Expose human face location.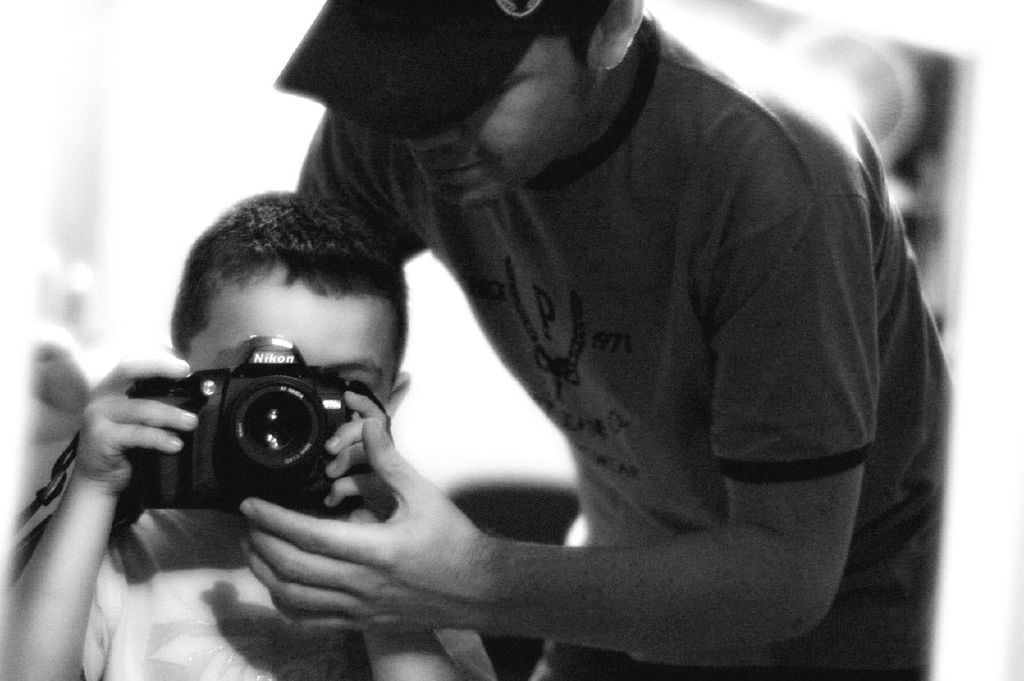
Exposed at x1=186, y1=278, x2=398, y2=409.
